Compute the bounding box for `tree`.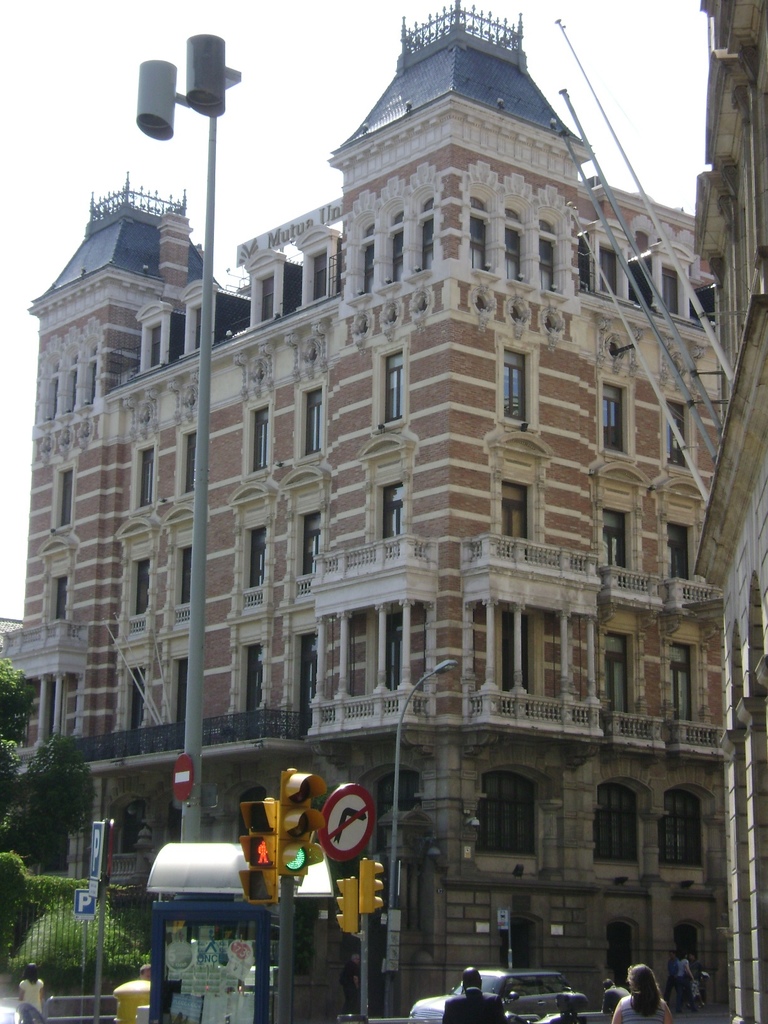
0,910,164,994.
